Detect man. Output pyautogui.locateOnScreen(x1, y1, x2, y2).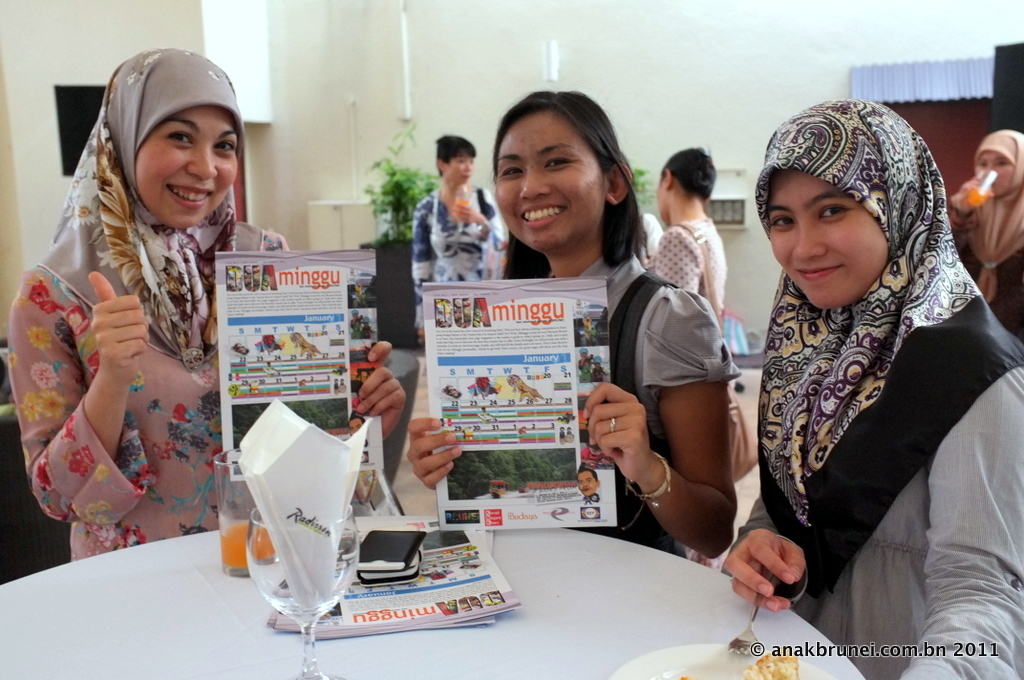
pyautogui.locateOnScreen(577, 462, 597, 504).
